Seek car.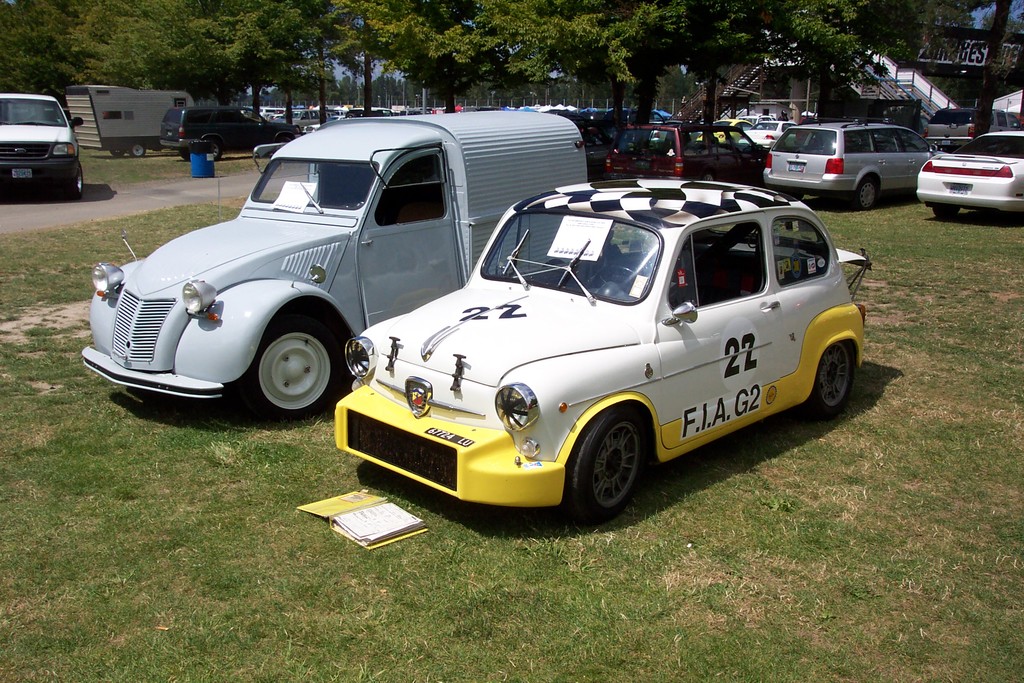
<region>327, 180, 879, 522</region>.
